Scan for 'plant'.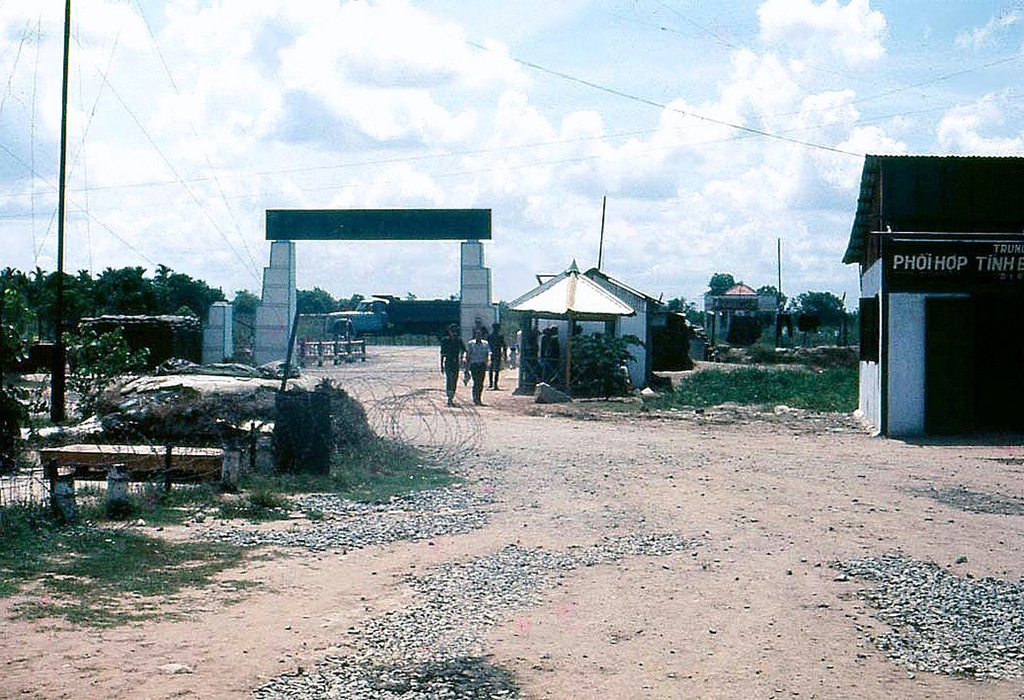
Scan result: x1=620 y1=363 x2=862 y2=413.
